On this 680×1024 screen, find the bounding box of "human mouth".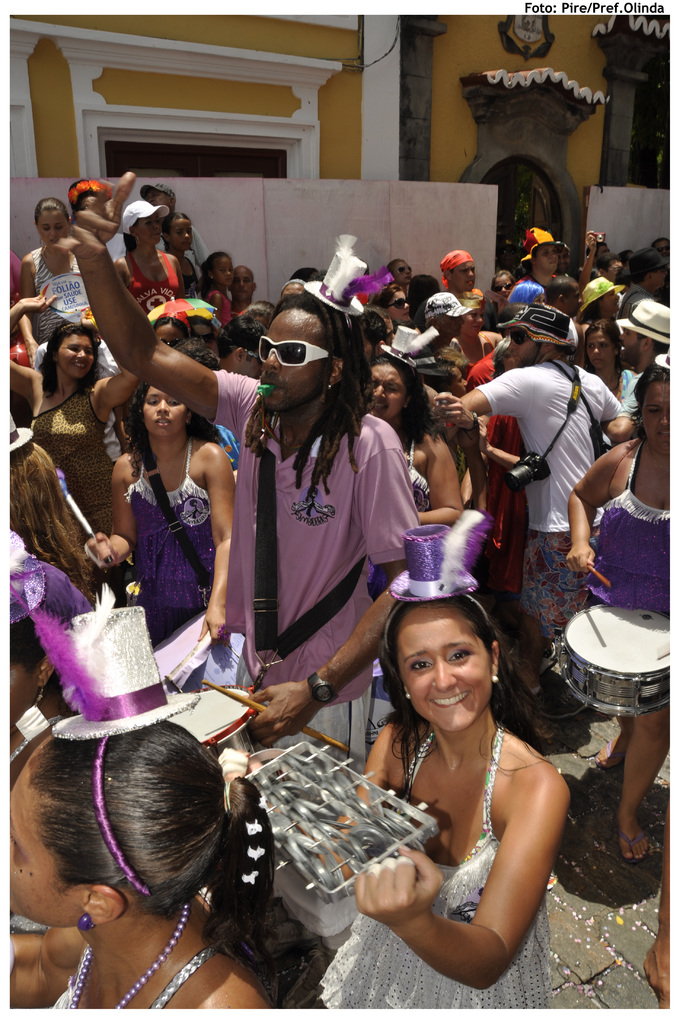
Bounding box: (x1=592, y1=357, x2=604, y2=366).
